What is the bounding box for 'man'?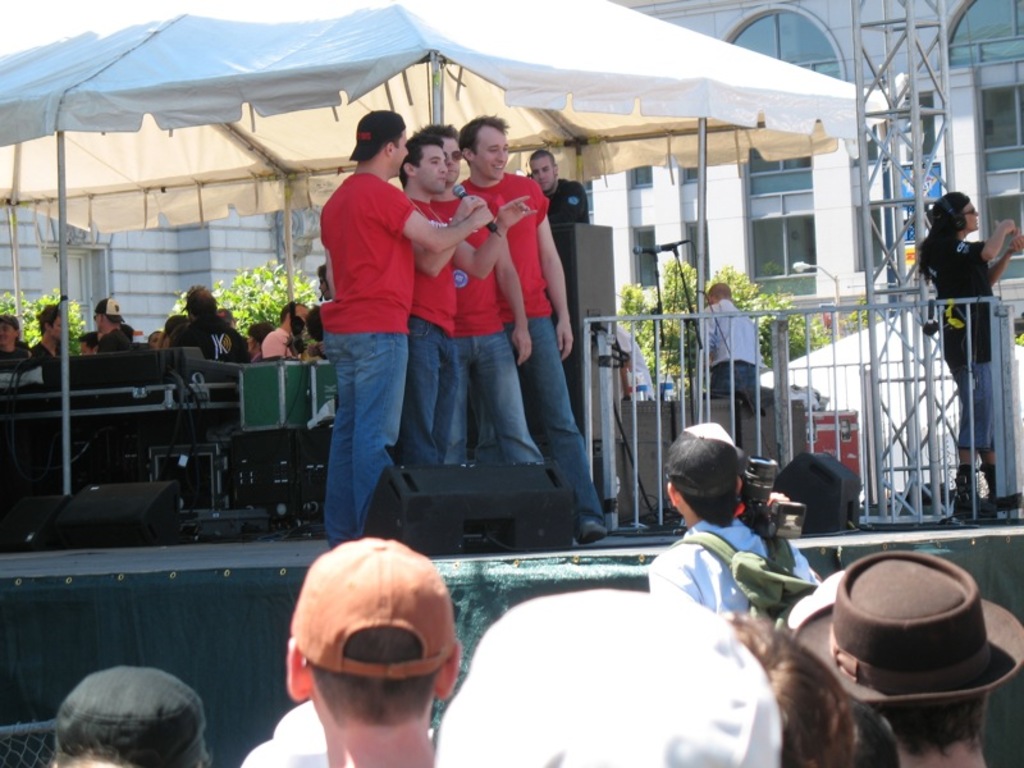
402 137 539 465.
